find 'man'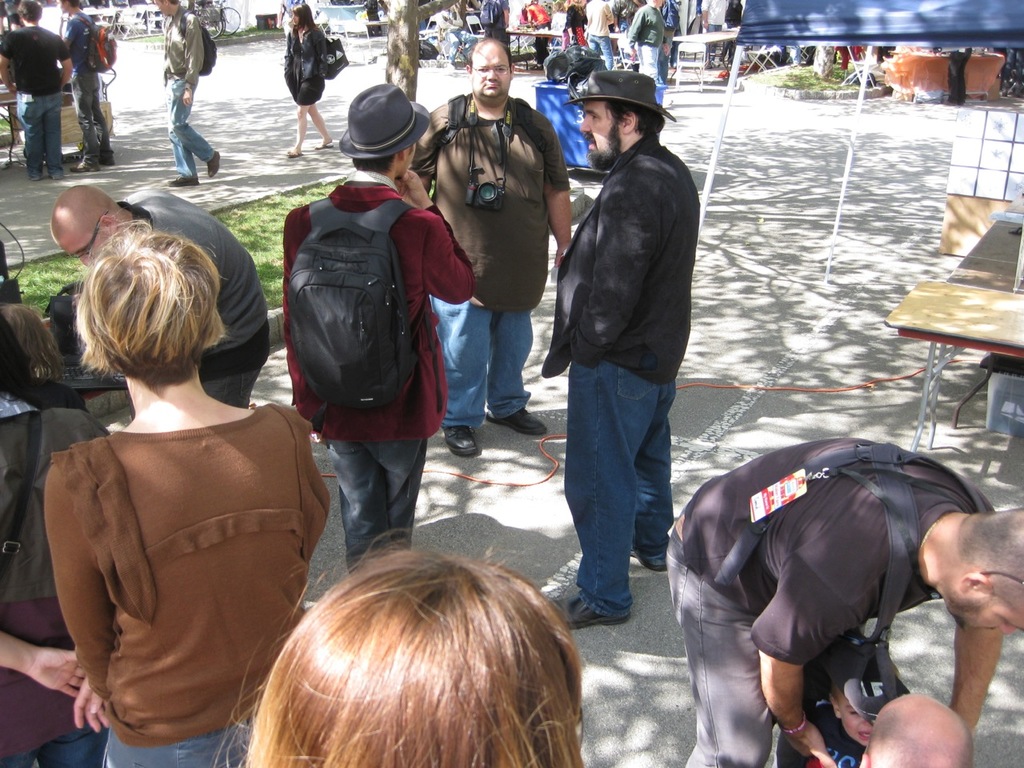
BBox(48, 184, 272, 408)
